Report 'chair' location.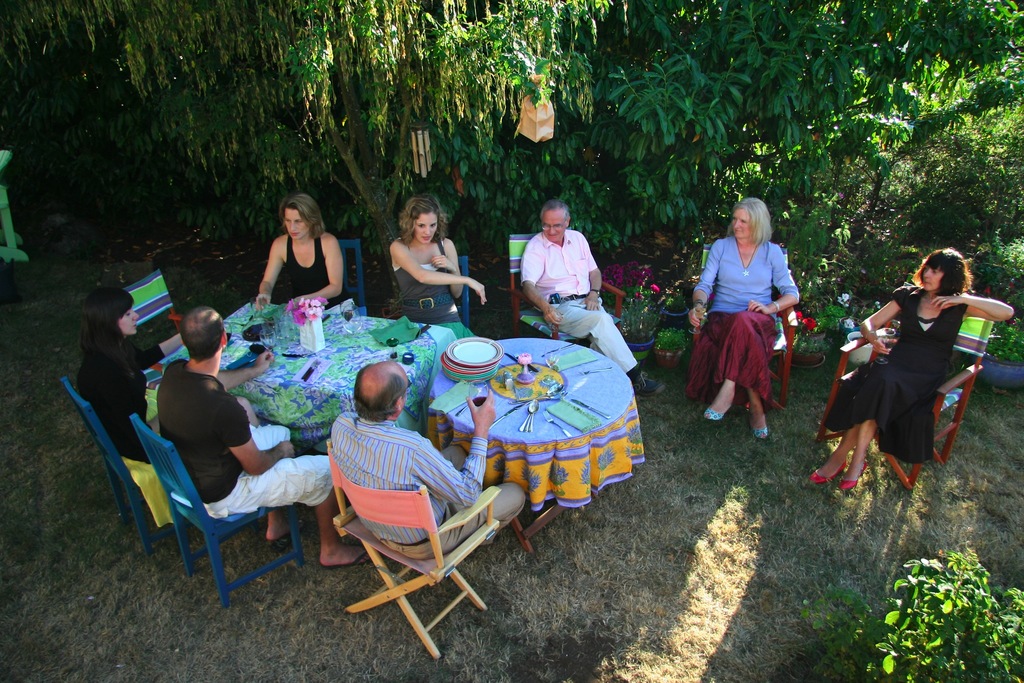
Report: l=129, t=411, r=304, b=607.
